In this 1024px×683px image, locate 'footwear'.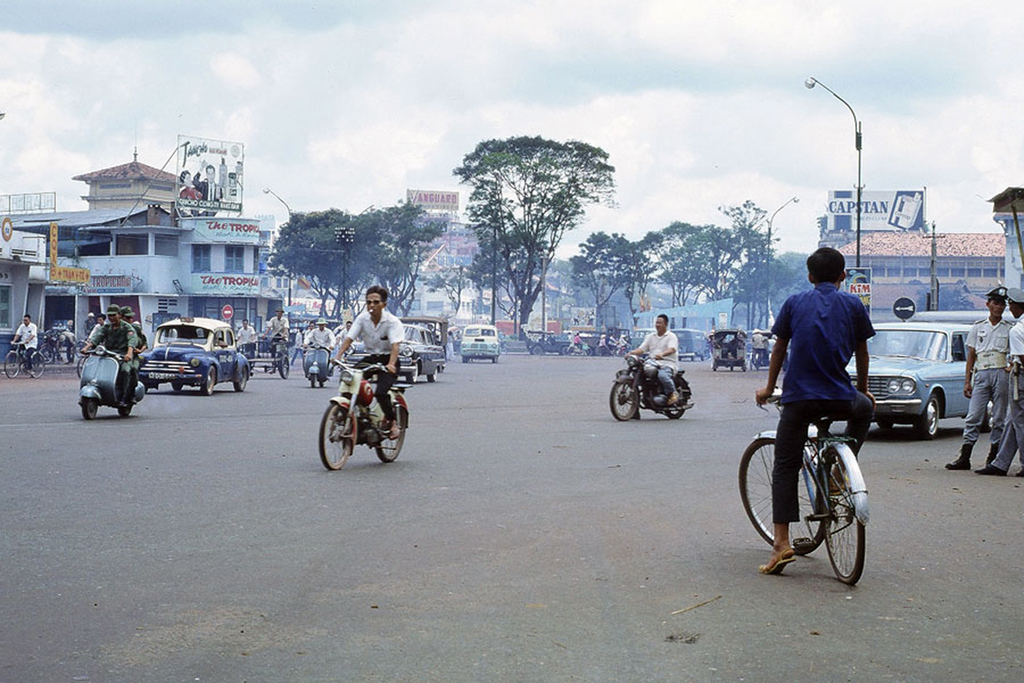
Bounding box: x1=759, y1=552, x2=799, y2=578.
